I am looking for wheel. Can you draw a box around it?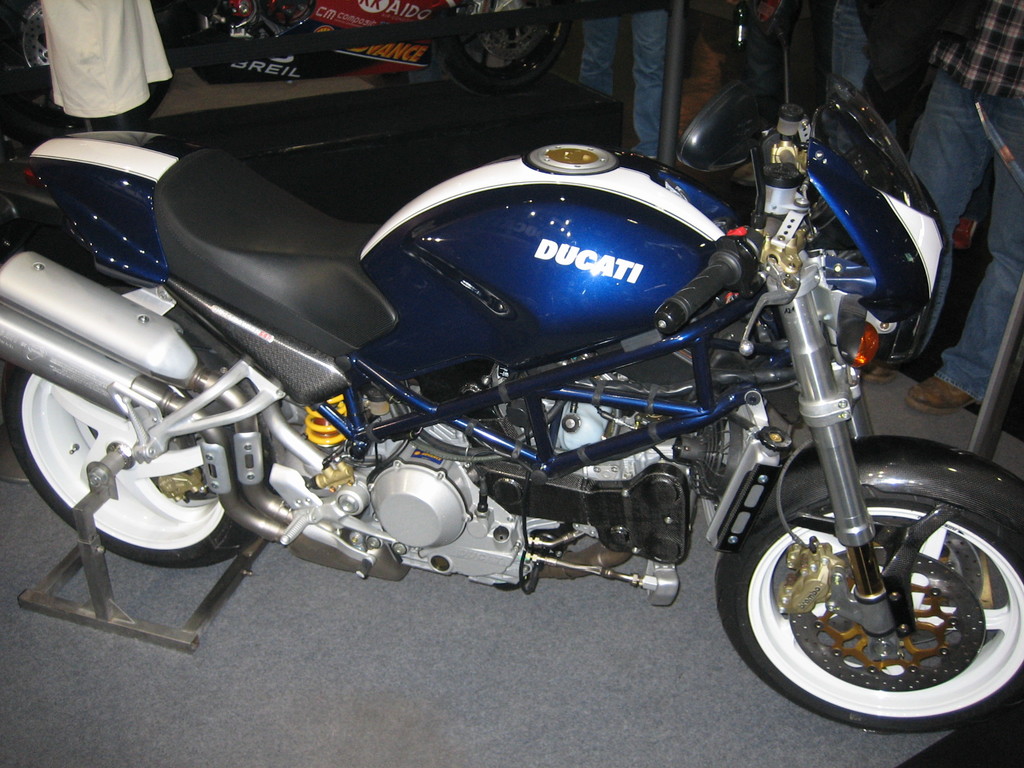
Sure, the bounding box is [0, 0, 177, 135].
